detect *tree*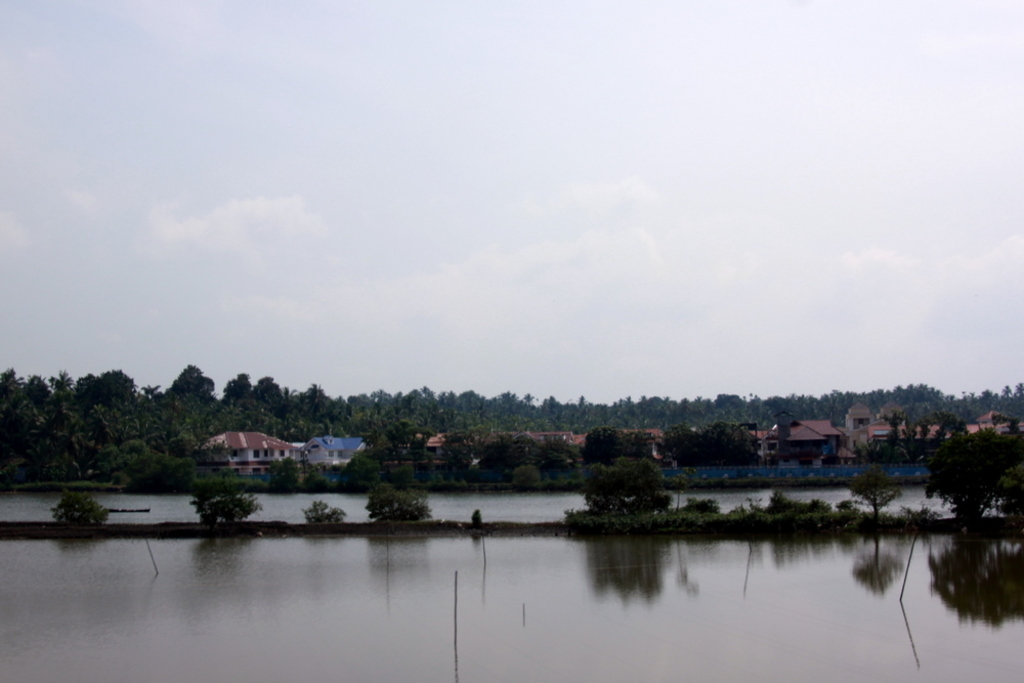
(left=932, top=413, right=1012, bottom=530)
